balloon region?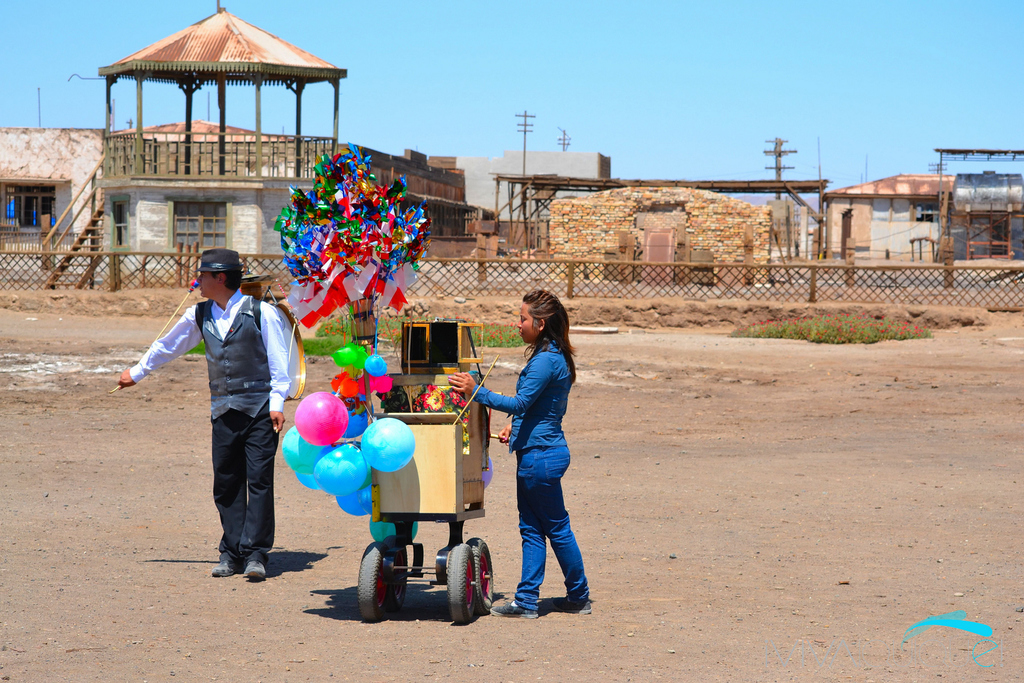
box(284, 428, 322, 471)
